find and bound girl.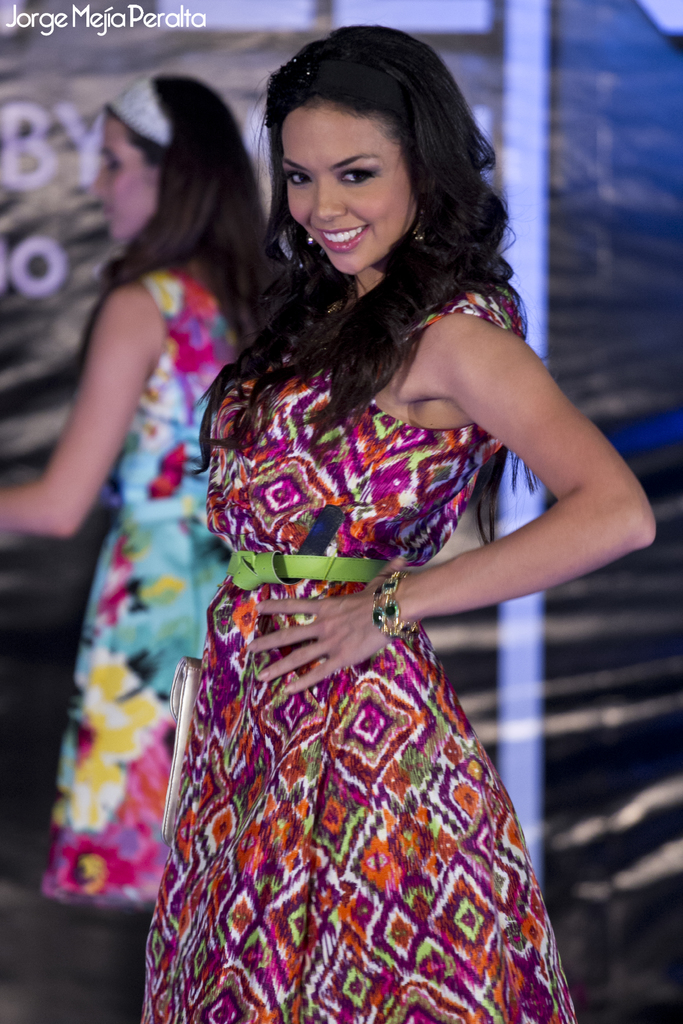
Bound: <bbox>0, 71, 268, 904</bbox>.
